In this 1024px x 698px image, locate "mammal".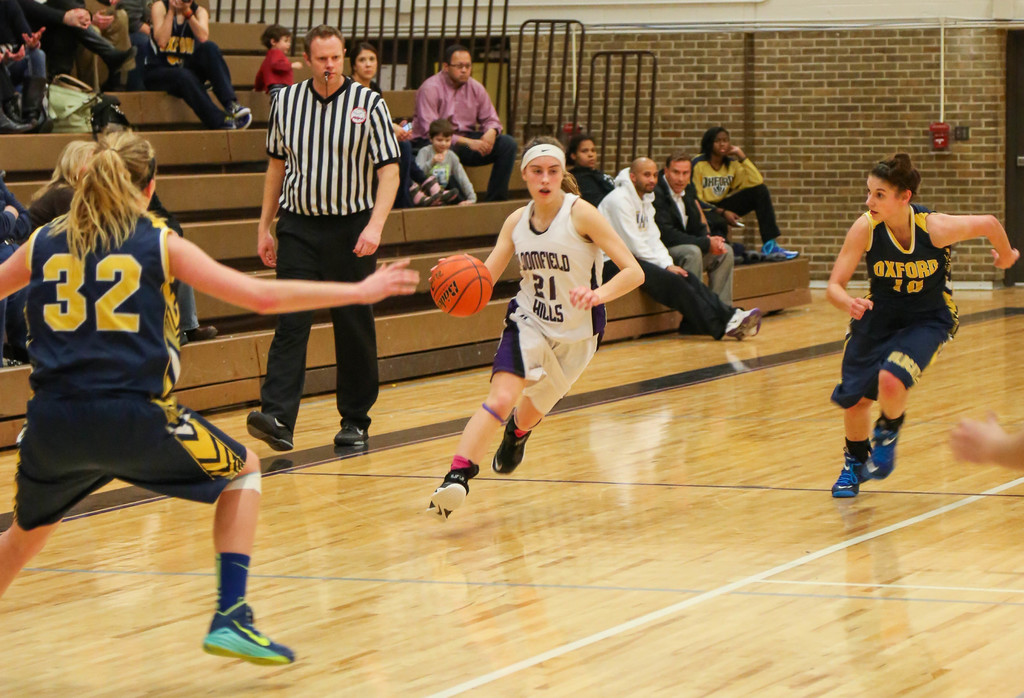
Bounding box: 44/0/133/88.
